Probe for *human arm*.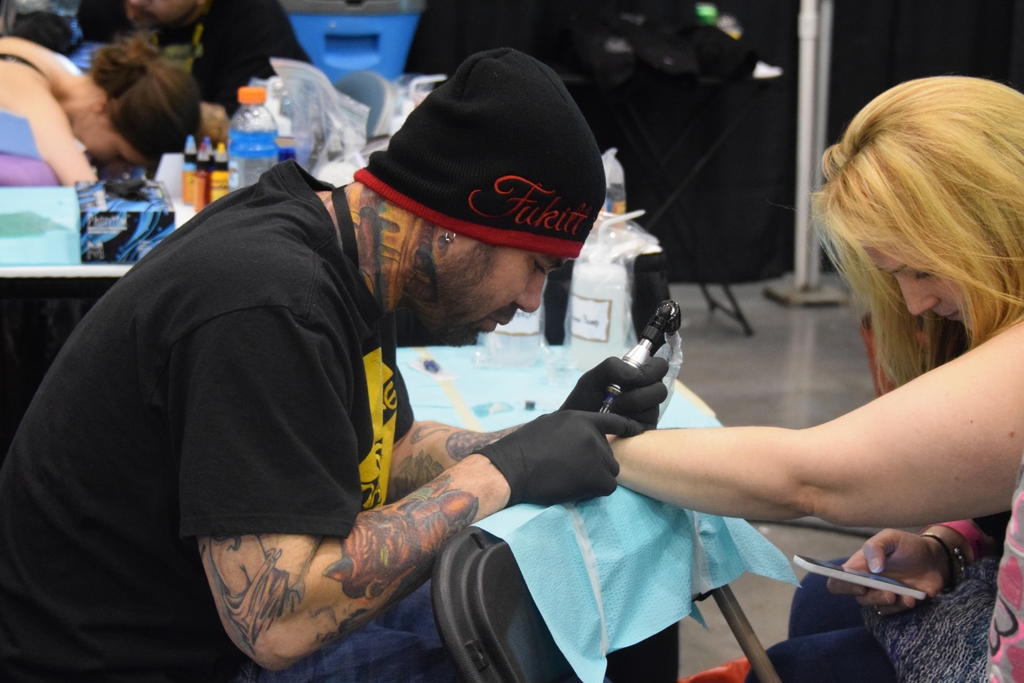
Probe result: box(604, 316, 1023, 514).
